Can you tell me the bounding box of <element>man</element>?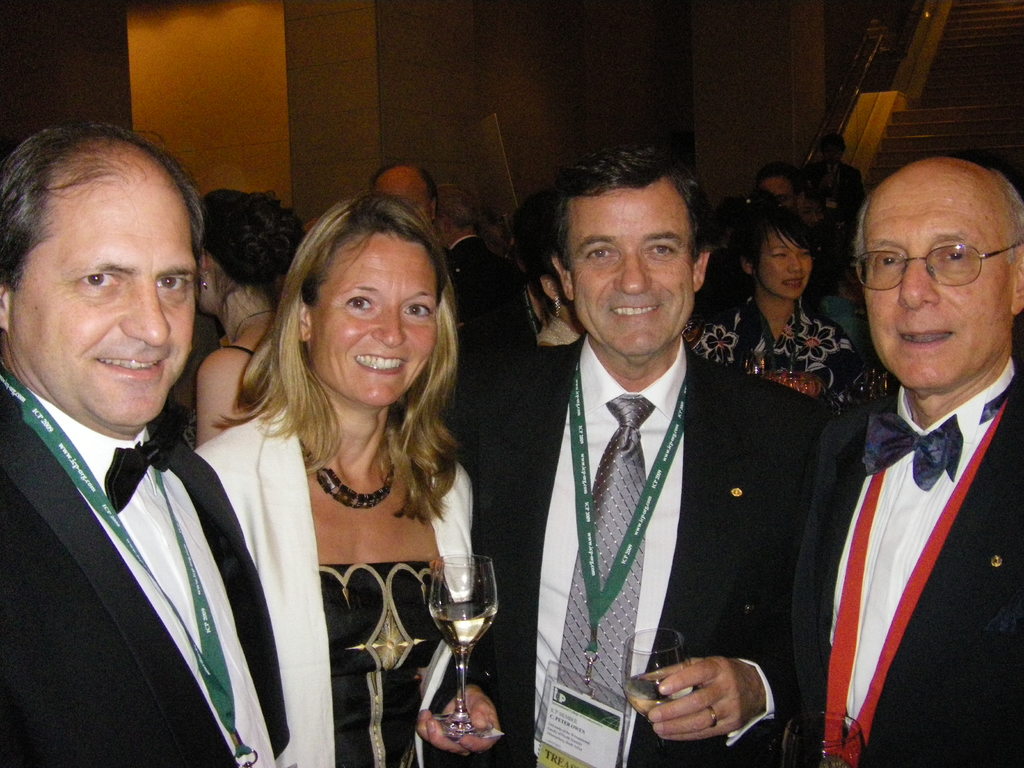
BBox(788, 148, 1023, 767).
